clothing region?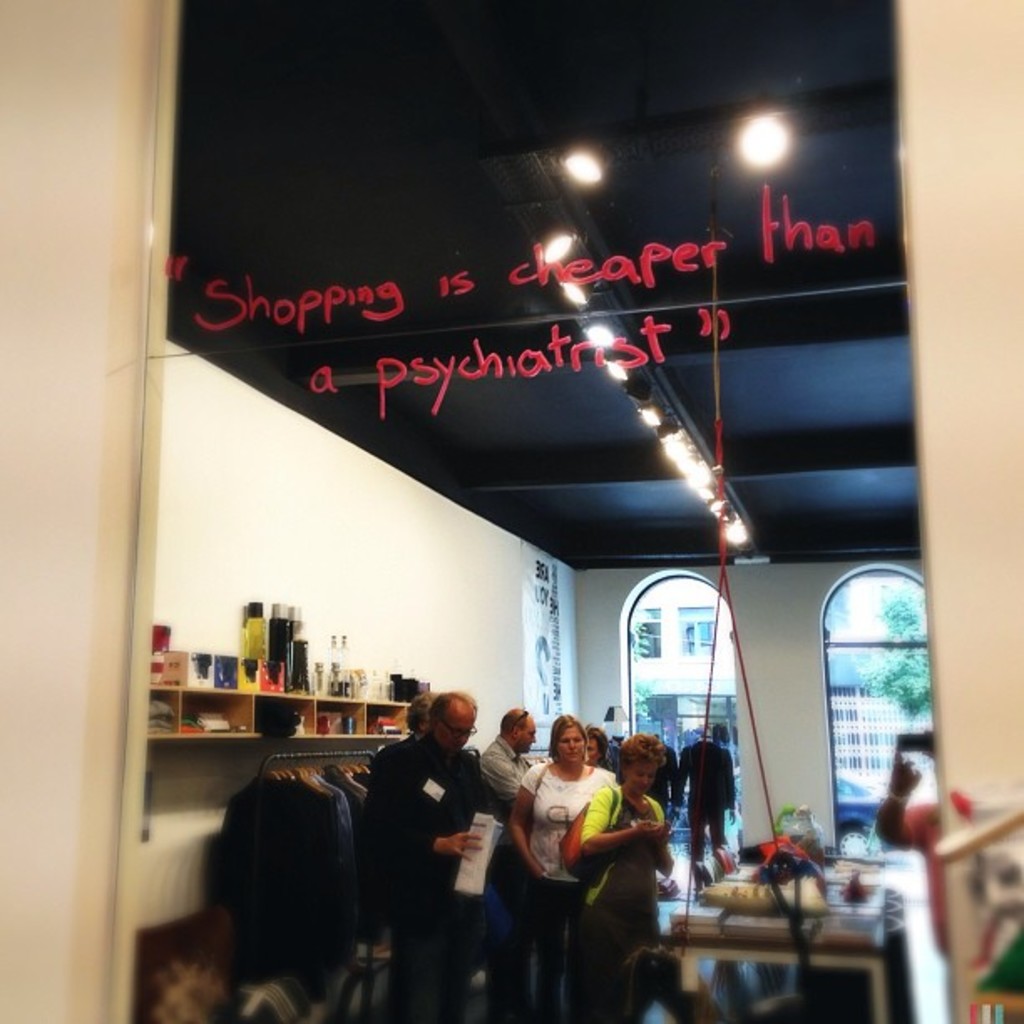
pyautogui.locateOnScreen(582, 785, 671, 905)
